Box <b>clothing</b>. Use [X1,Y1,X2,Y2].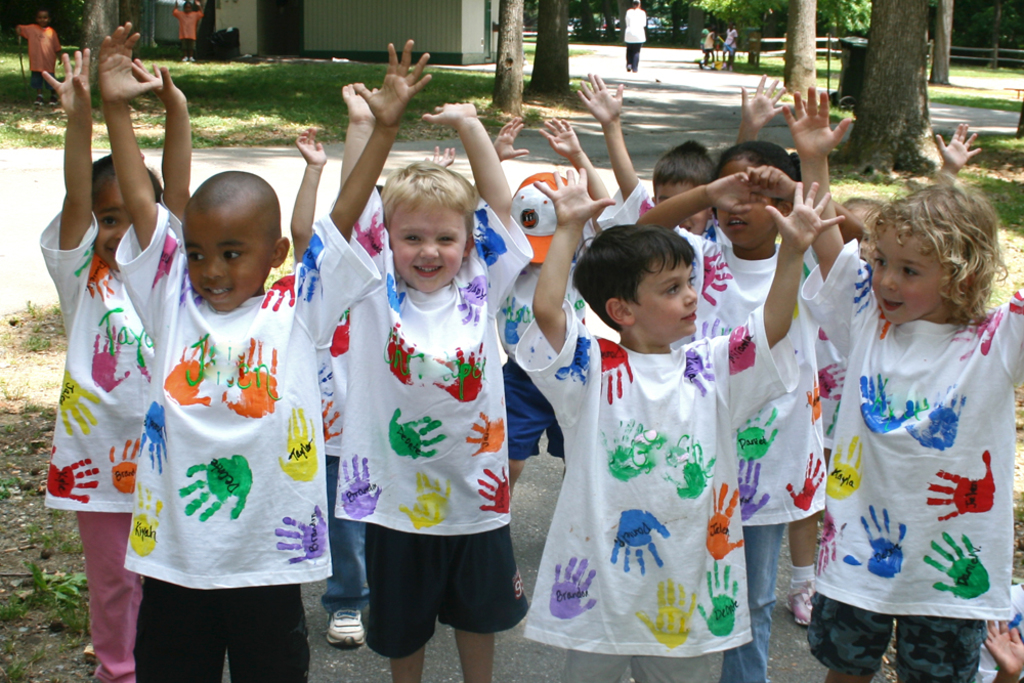
[821,242,1001,664].
